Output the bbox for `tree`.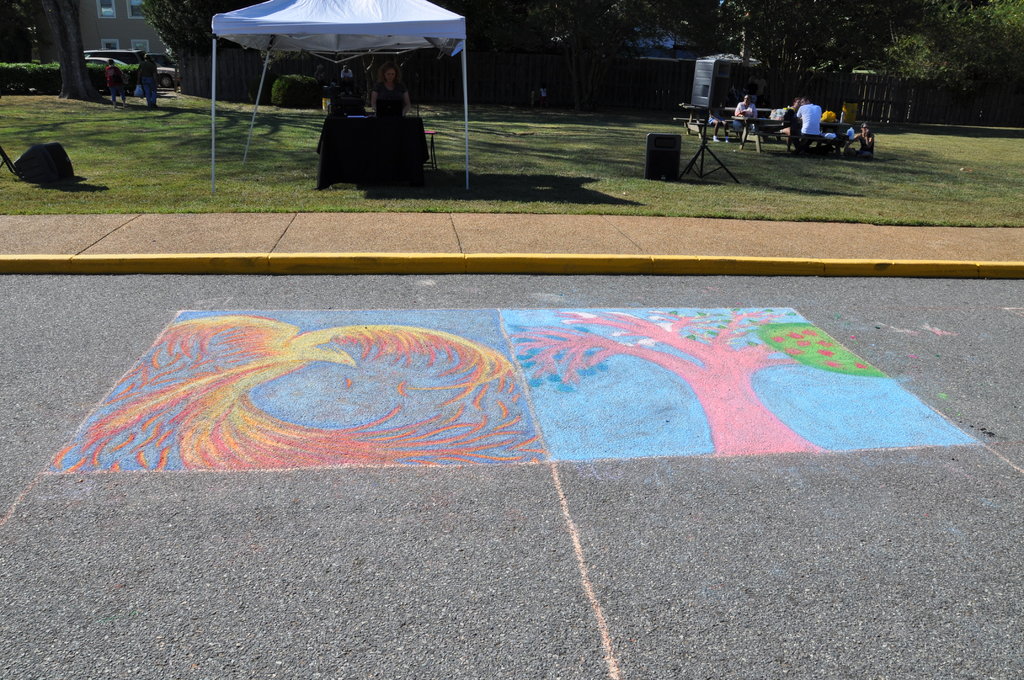
37:0:107:109.
